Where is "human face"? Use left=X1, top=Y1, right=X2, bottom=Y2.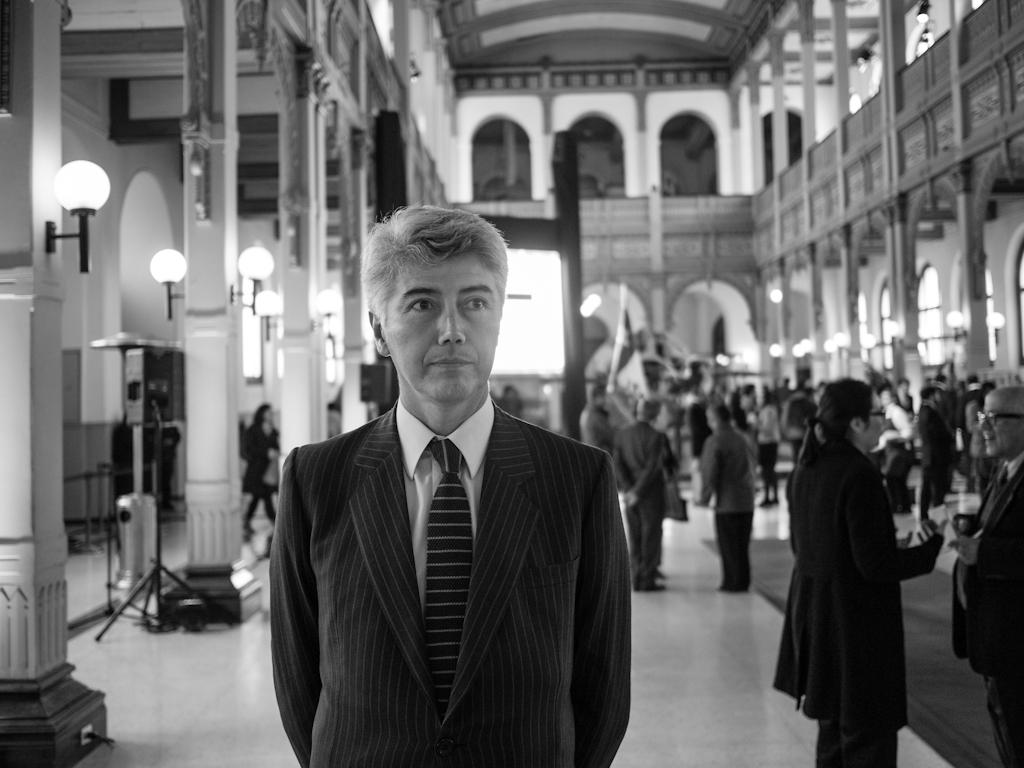
left=387, top=252, right=498, bottom=395.
